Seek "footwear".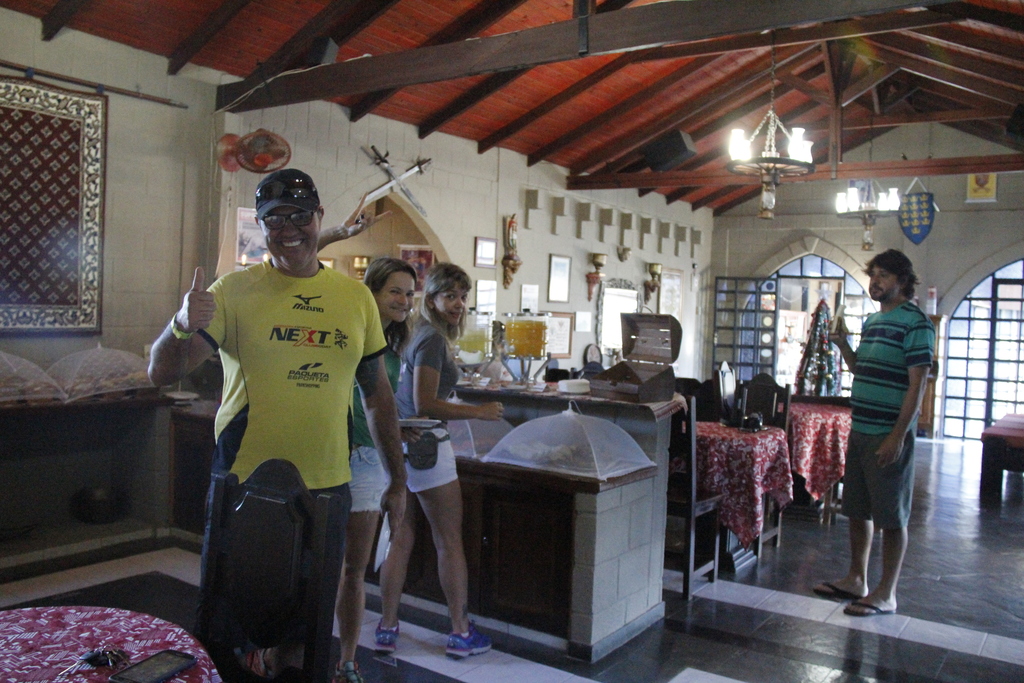
(446,621,493,659).
